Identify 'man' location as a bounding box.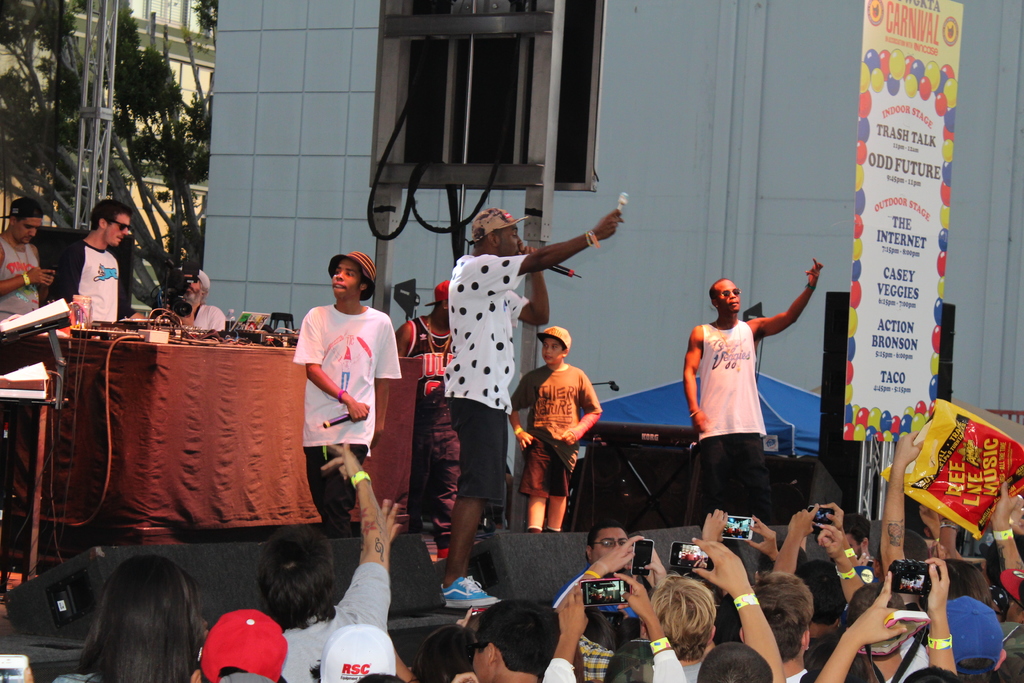
56:198:134:322.
